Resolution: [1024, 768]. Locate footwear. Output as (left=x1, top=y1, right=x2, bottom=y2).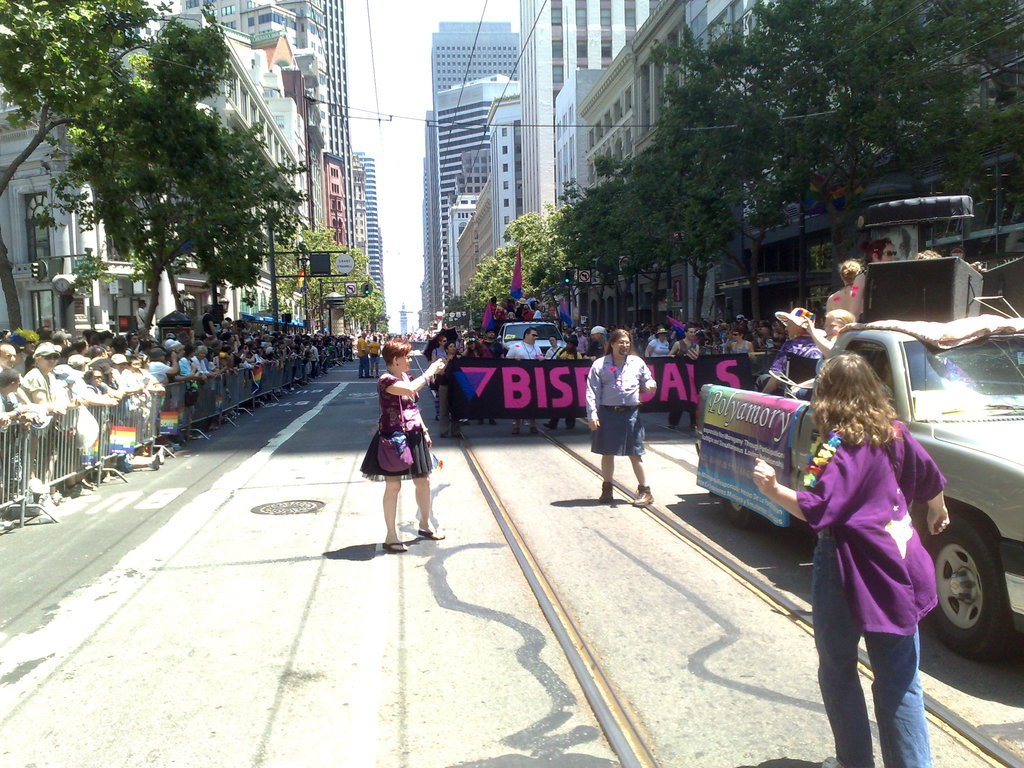
(left=451, top=434, right=461, bottom=442).
